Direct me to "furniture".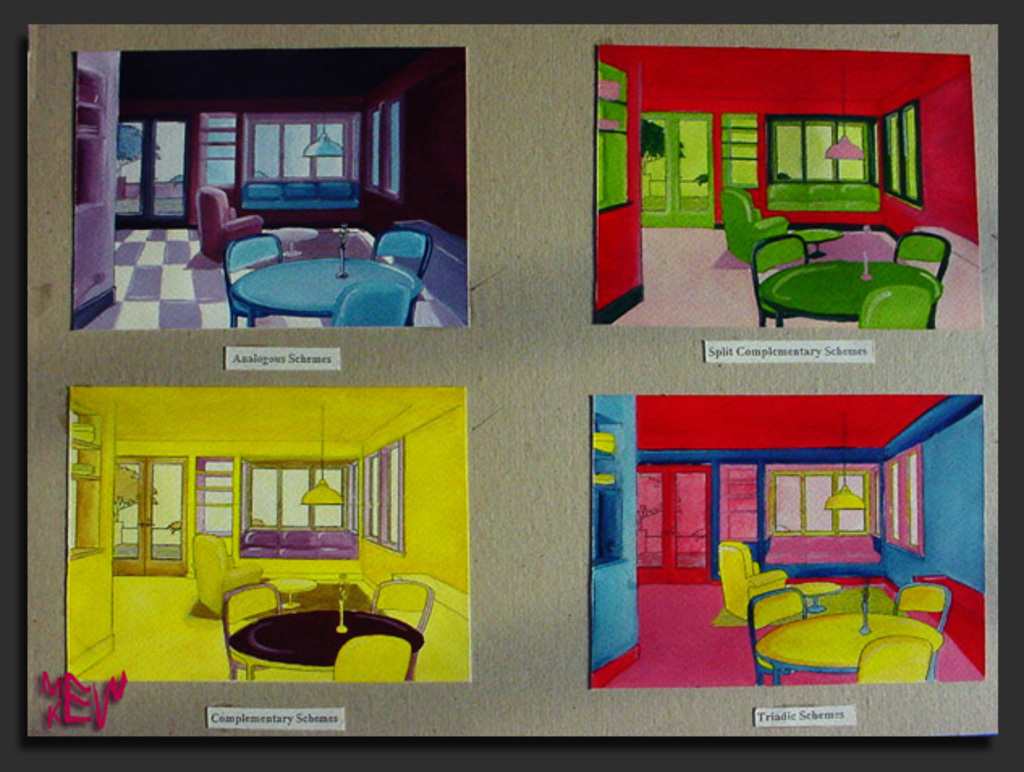
Direction: 241:521:359:557.
